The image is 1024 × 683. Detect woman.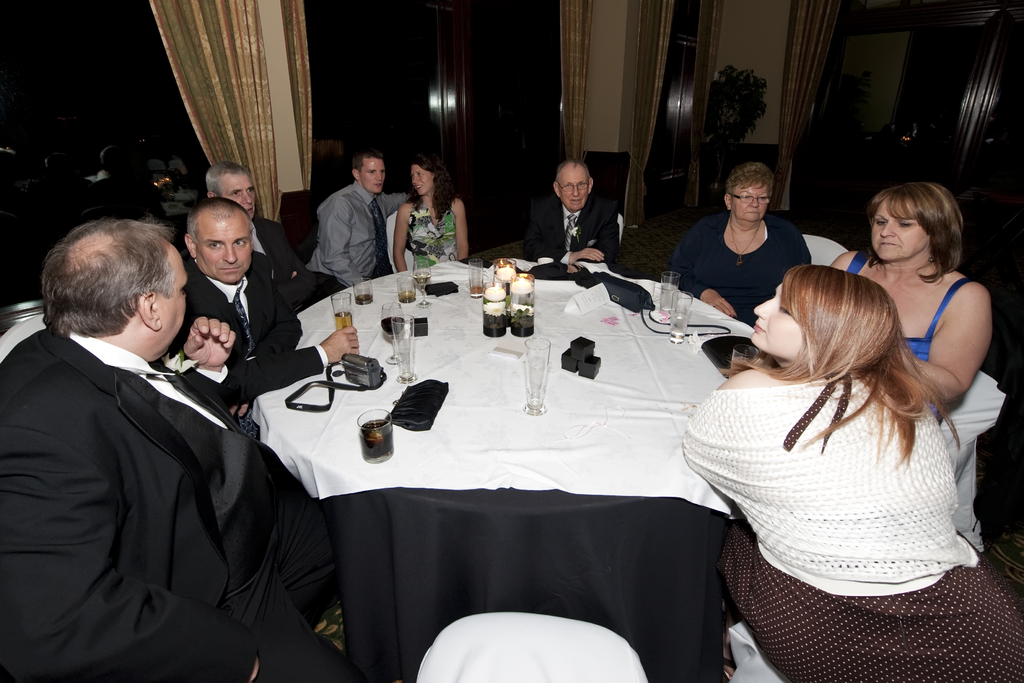
Detection: <region>680, 268, 1023, 682</region>.
